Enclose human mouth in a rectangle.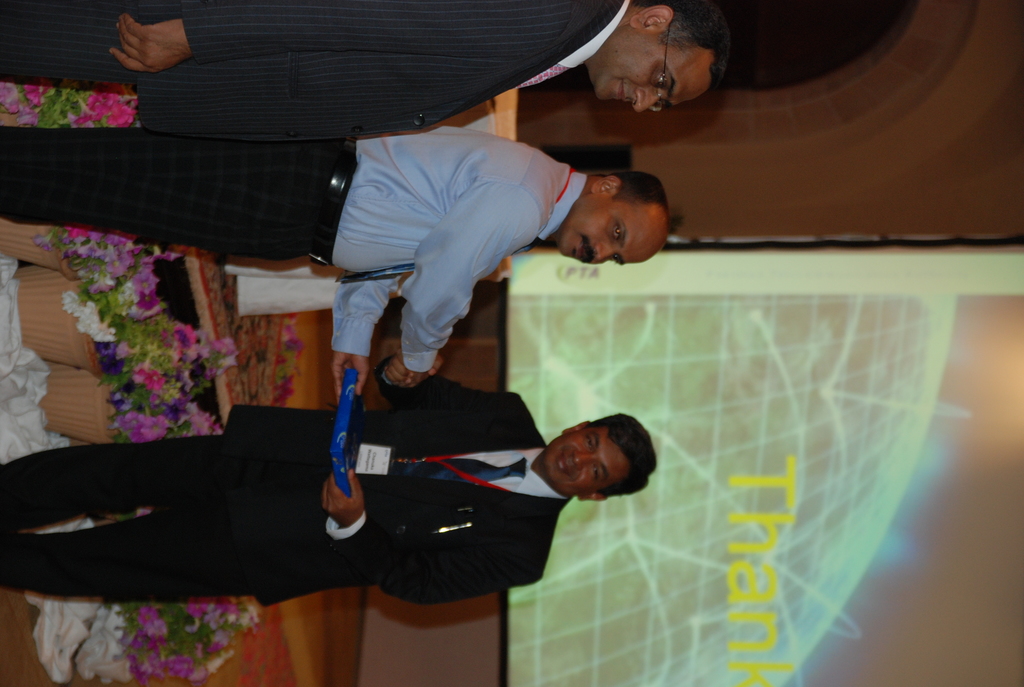
l=612, t=77, r=633, b=107.
